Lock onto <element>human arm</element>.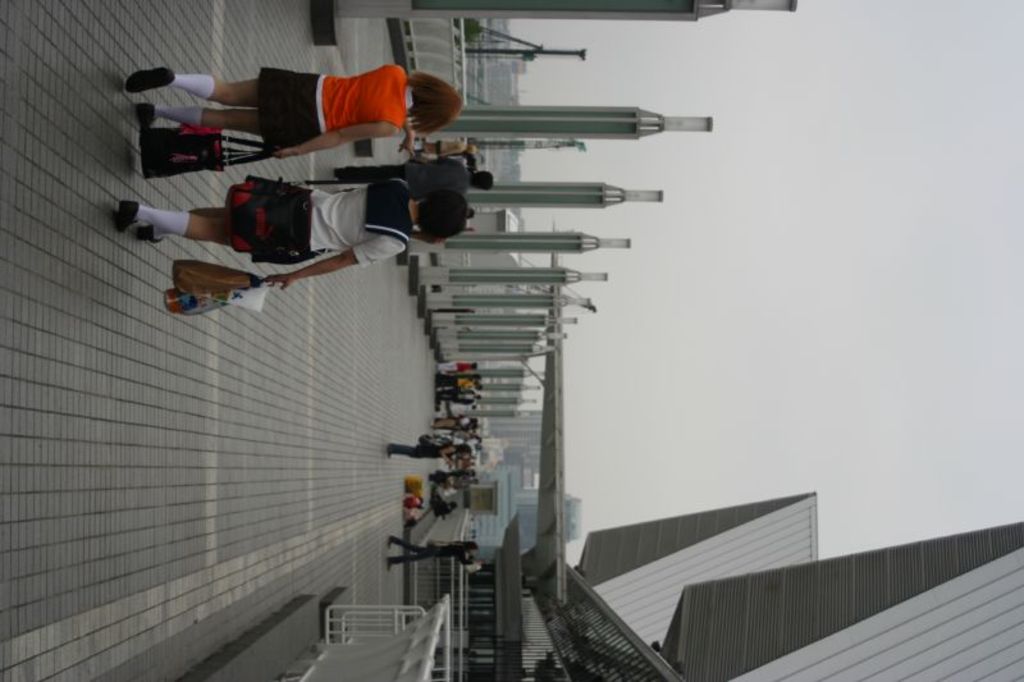
Locked: bbox=[401, 125, 416, 154].
